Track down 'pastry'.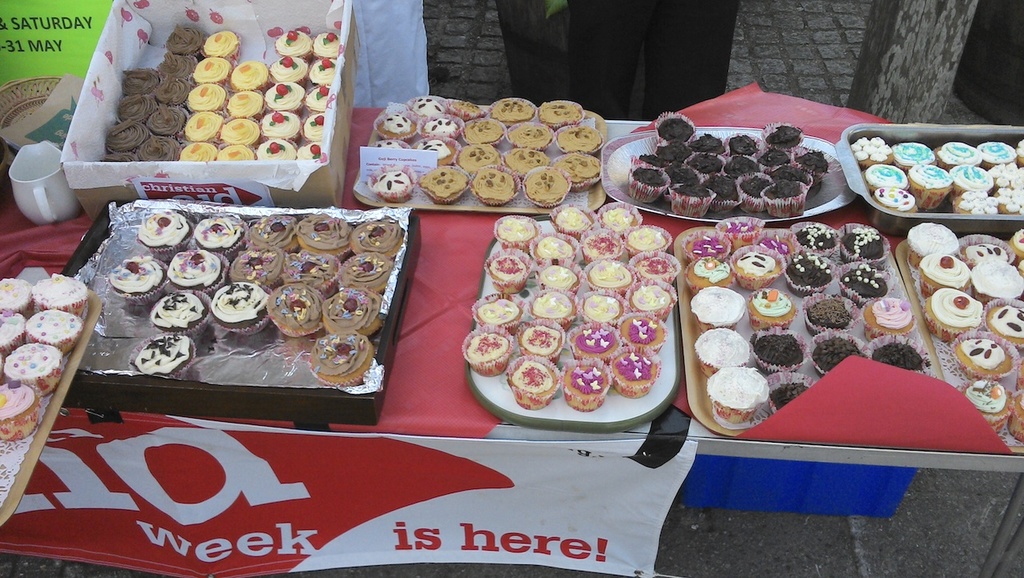
Tracked to [218, 142, 253, 159].
